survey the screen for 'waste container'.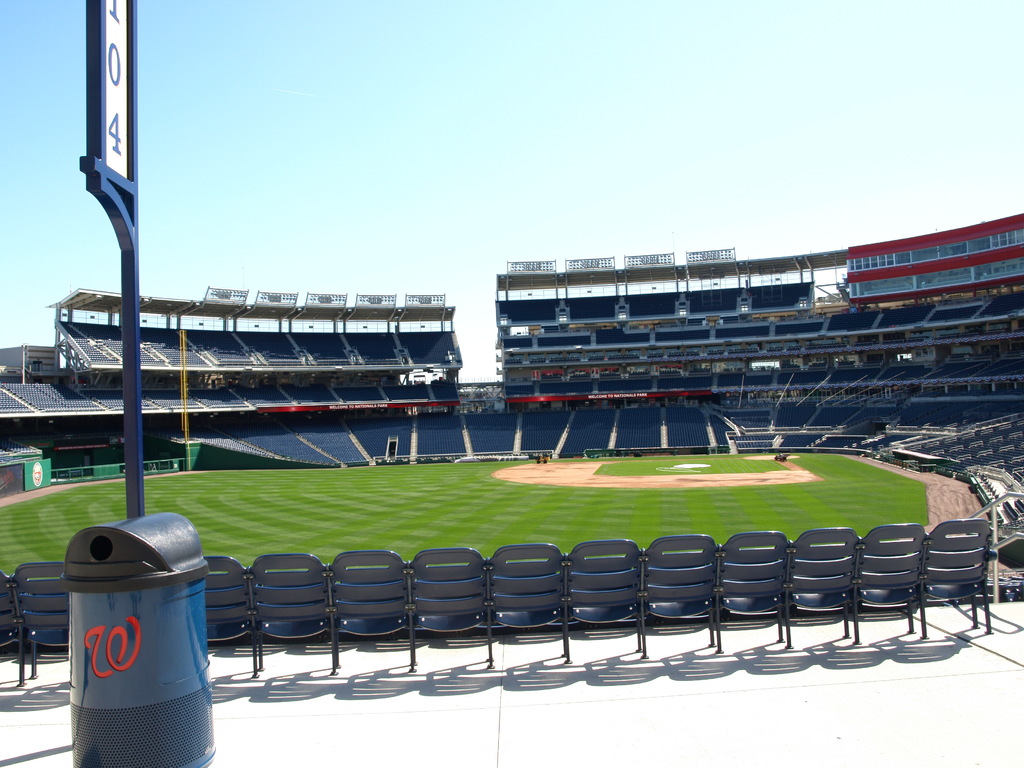
Survey found: [54,540,211,767].
